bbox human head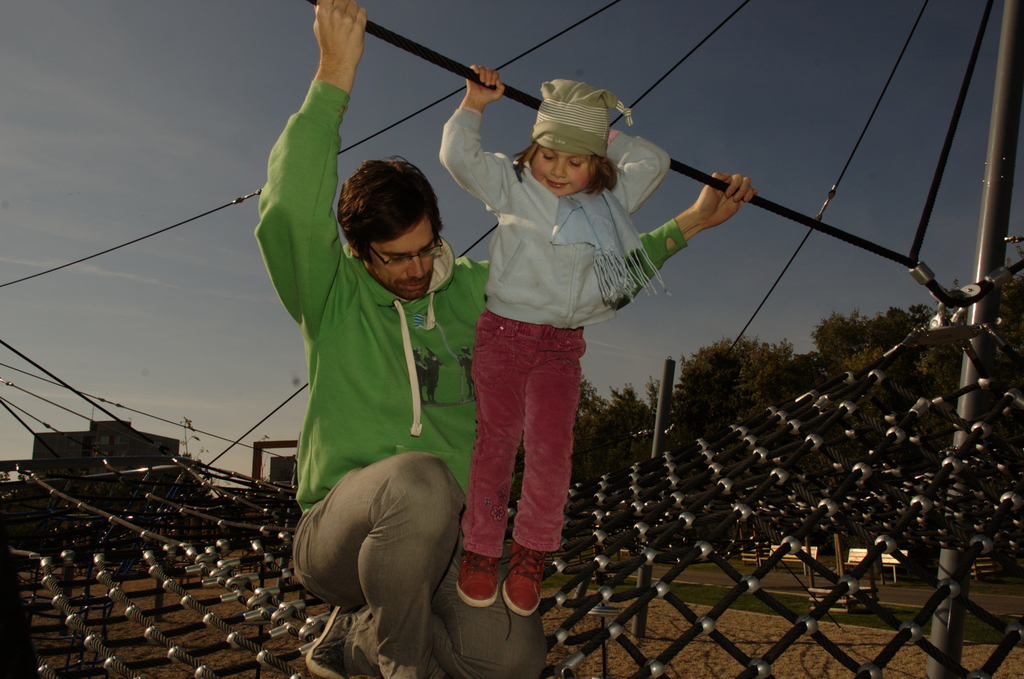
bbox(335, 146, 448, 290)
